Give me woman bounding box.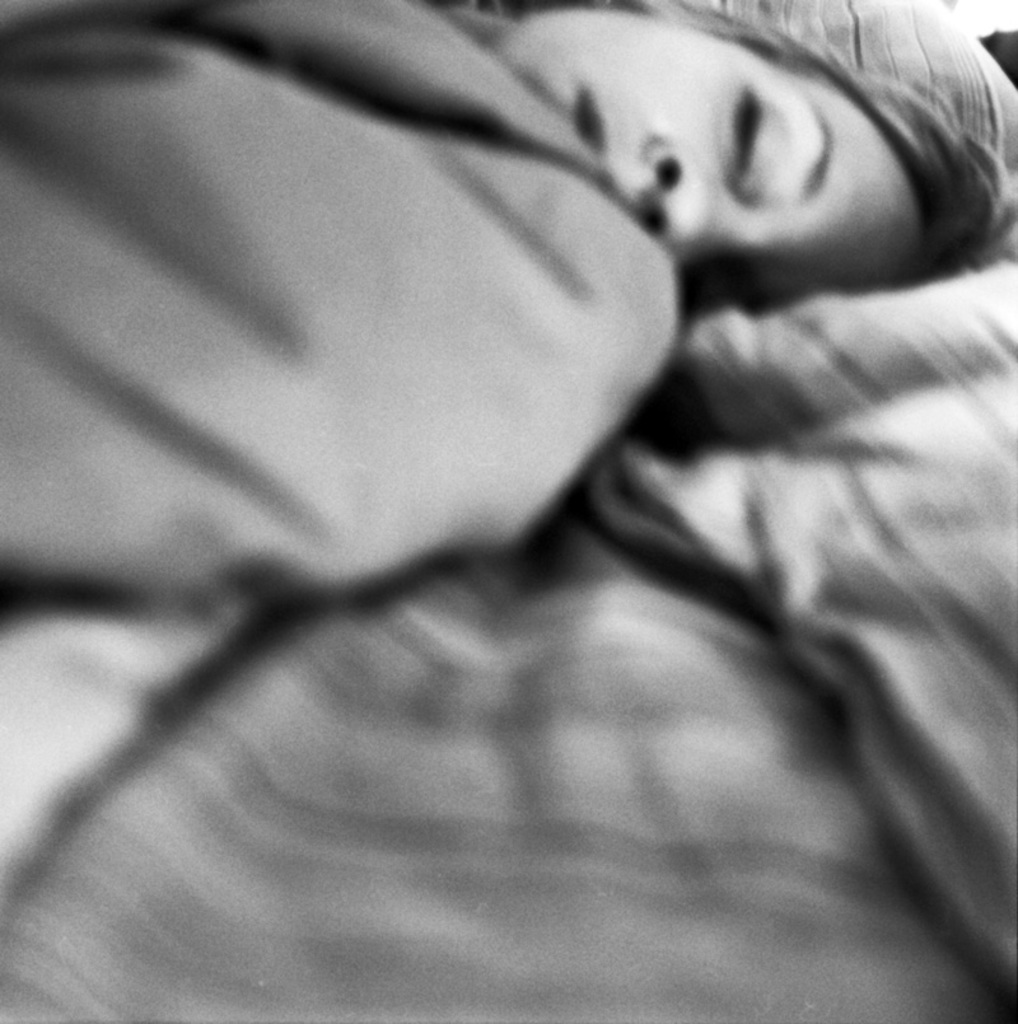
region(490, 0, 1017, 304).
